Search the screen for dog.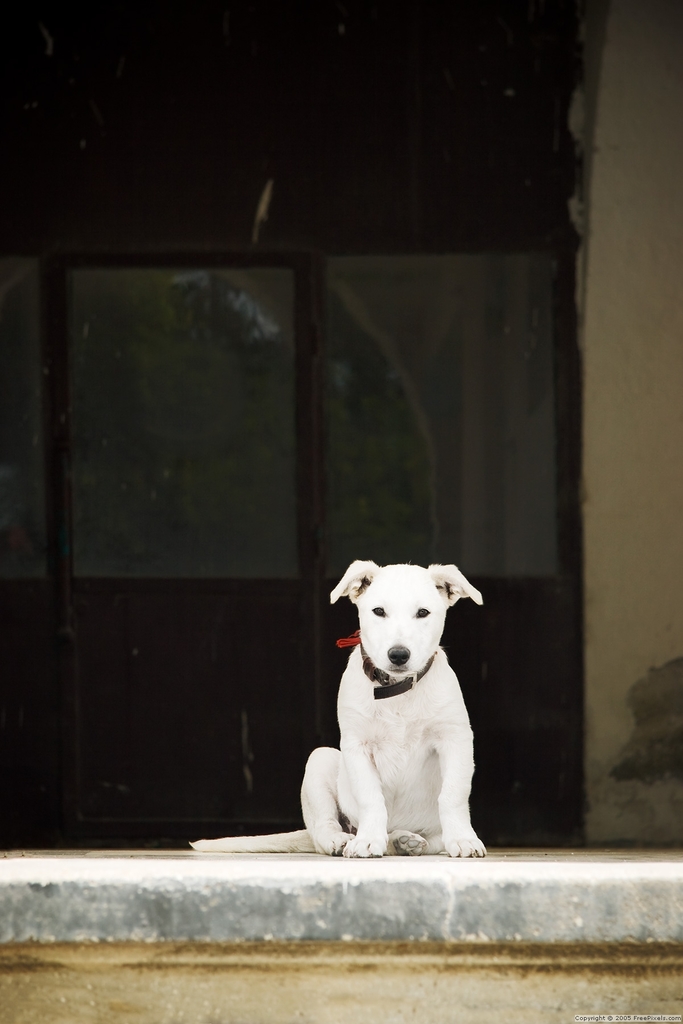
Found at (x1=190, y1=559, x2=490, y2=856).
